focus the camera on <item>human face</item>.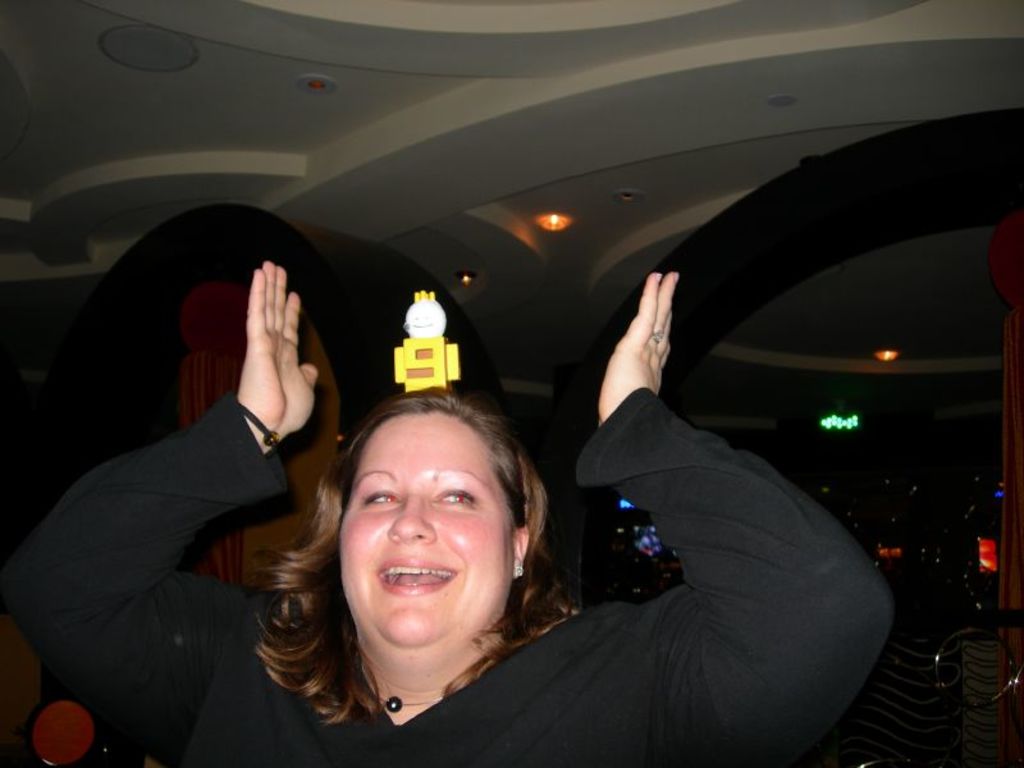
Focus region: region(342, 404, 511, 643).
